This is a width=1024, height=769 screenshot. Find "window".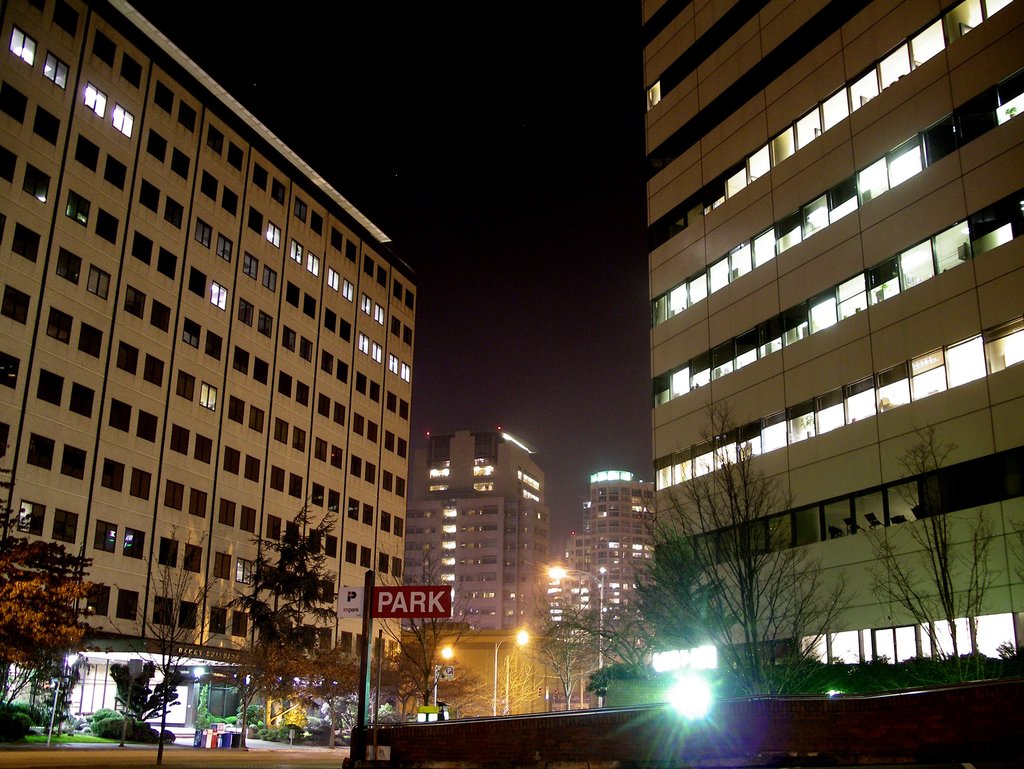
Bounding box: x1=298 y1=331 x2=313 y2=360.
